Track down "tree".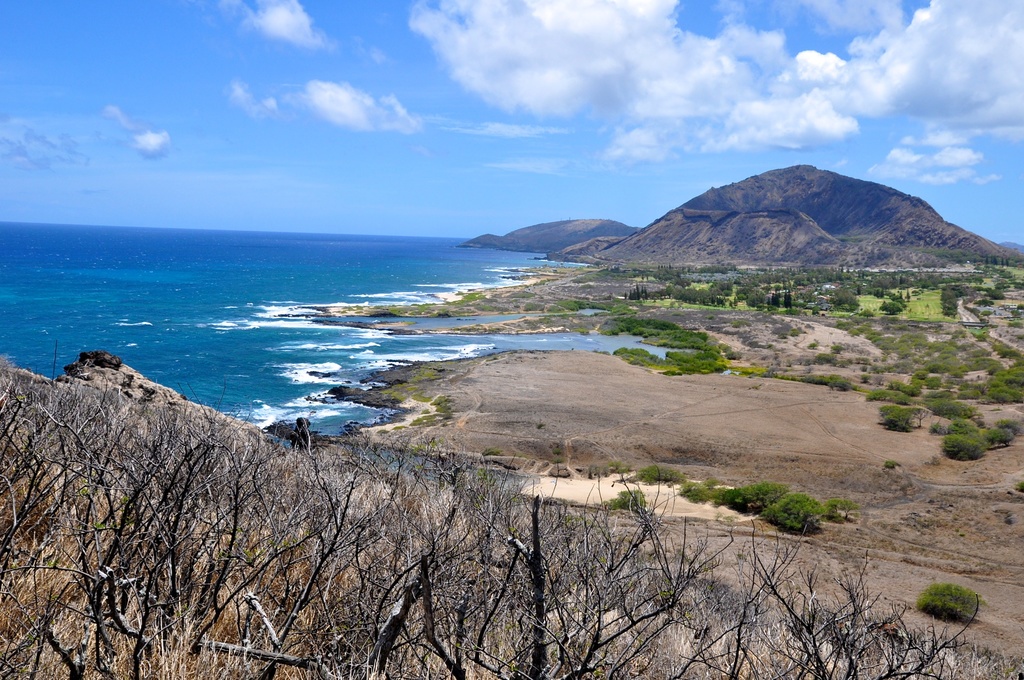
Tracked to 918:578:979:626.
